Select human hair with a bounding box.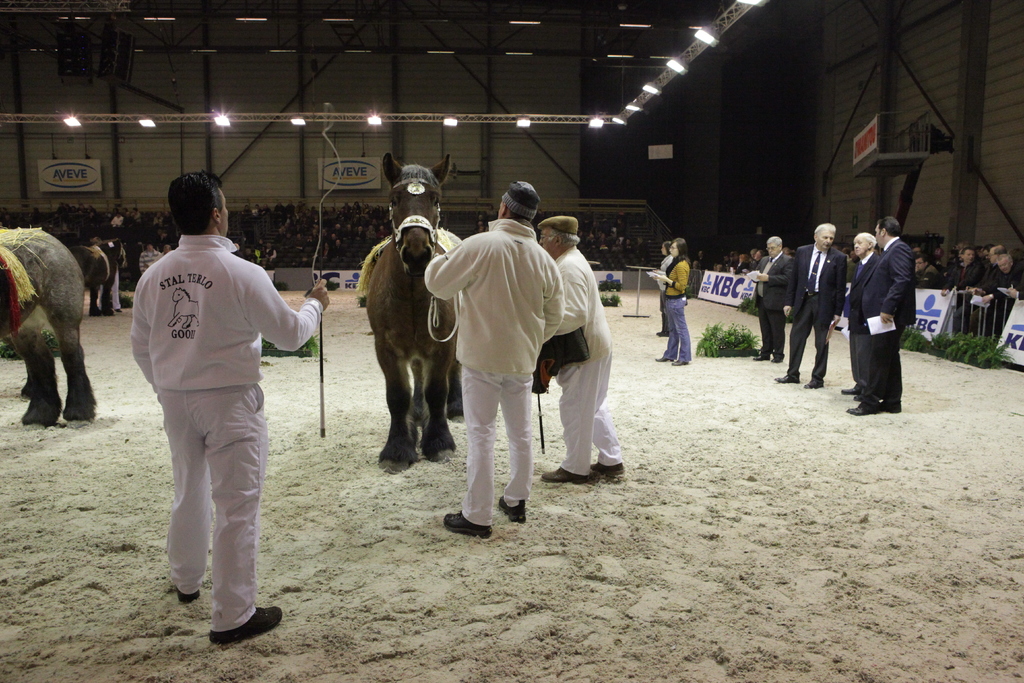
region(503, 180, 536, 224).
